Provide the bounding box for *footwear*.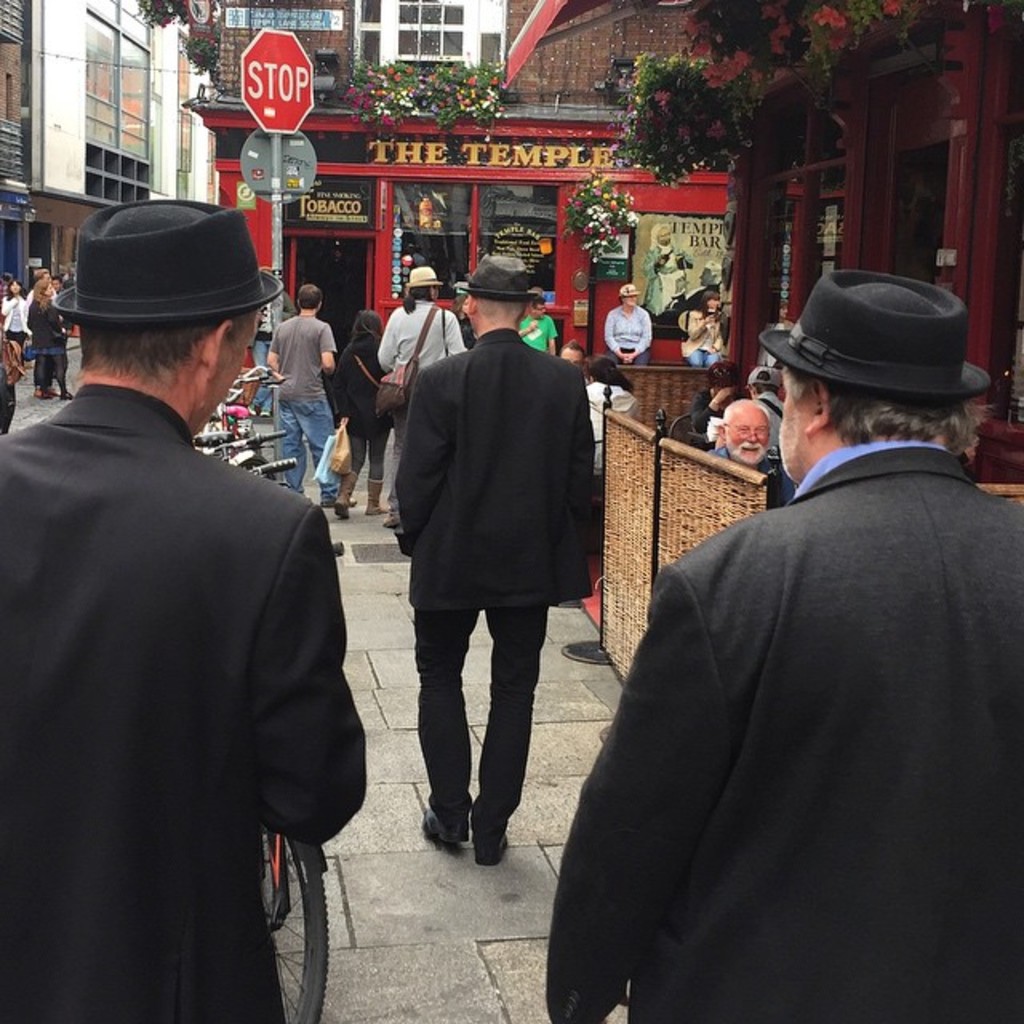
[27,387,54,402].
